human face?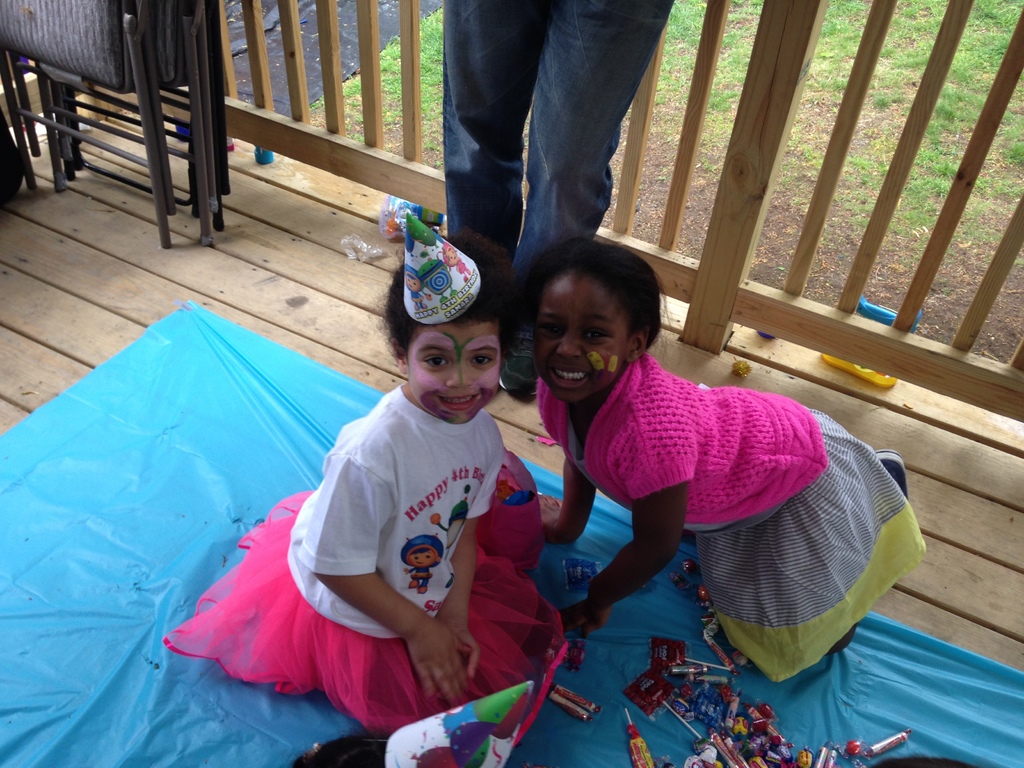
(left=404, top=324, right=500, bottom=425)
